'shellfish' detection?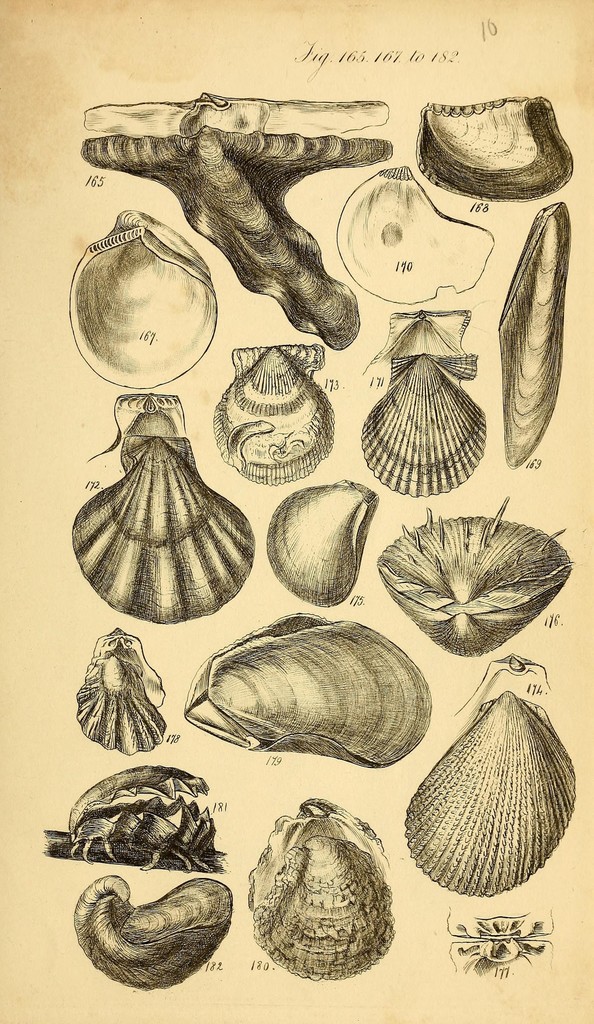
pyautogui.locateOnScreen(80, 395, 261, 627)
